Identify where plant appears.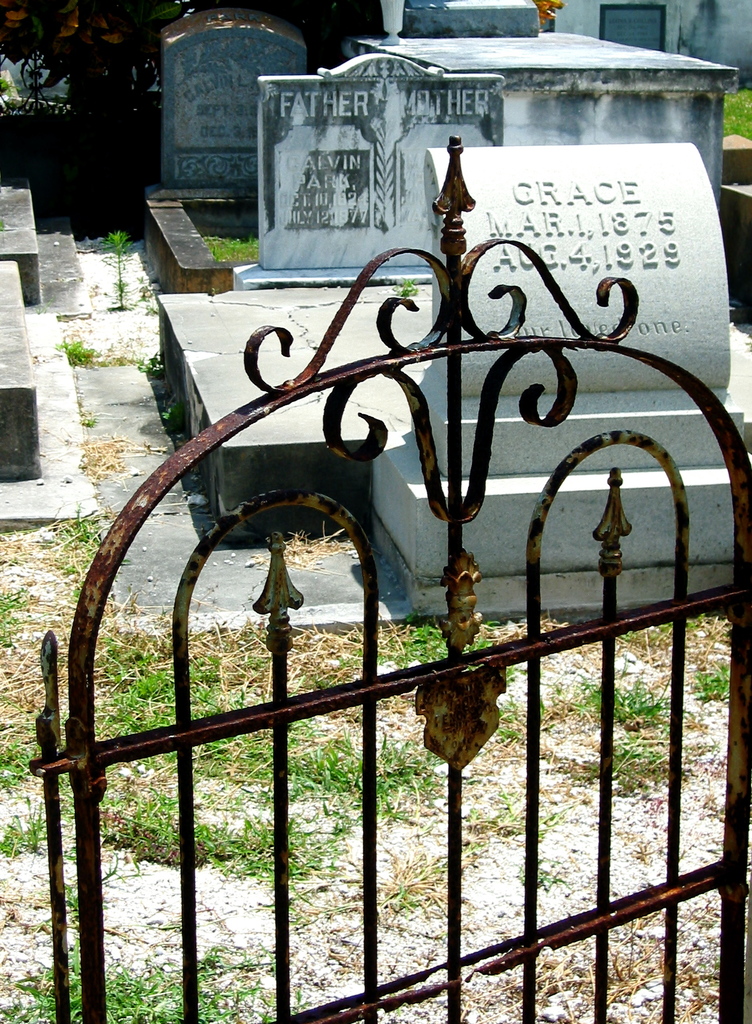
Appears at 92:629:175:743.
